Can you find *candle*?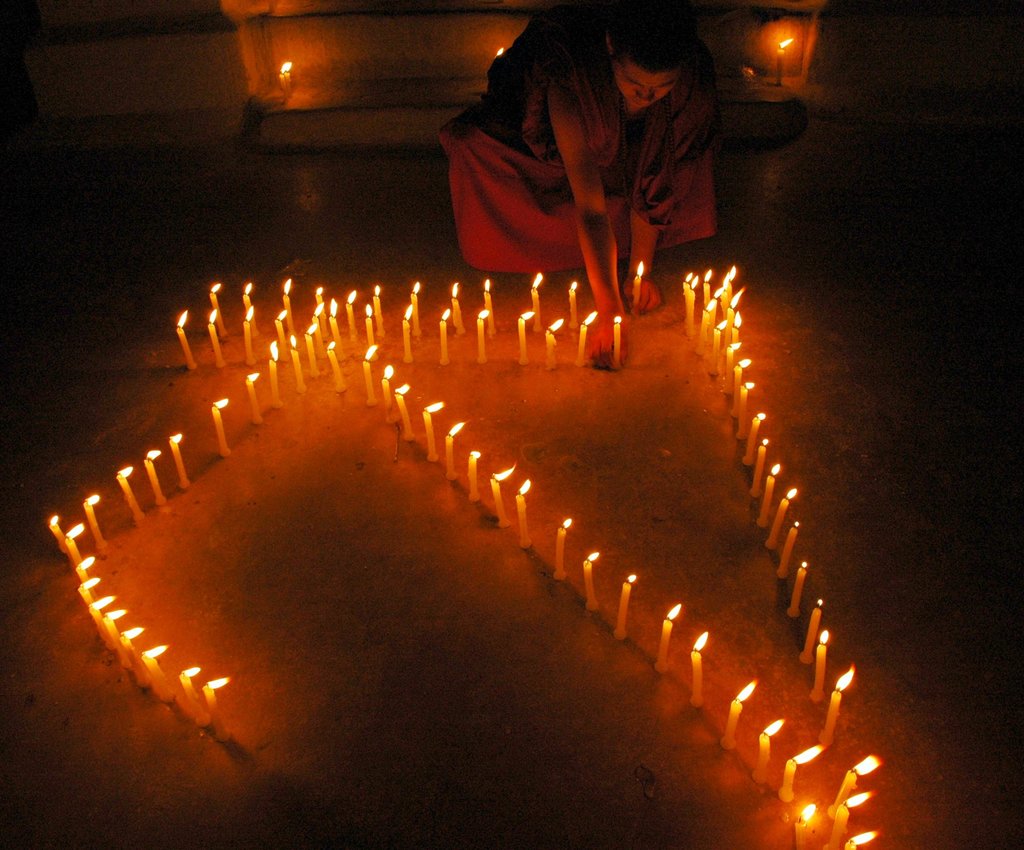
Yes, bounding box: select_region(634, 259, 644, 312).
